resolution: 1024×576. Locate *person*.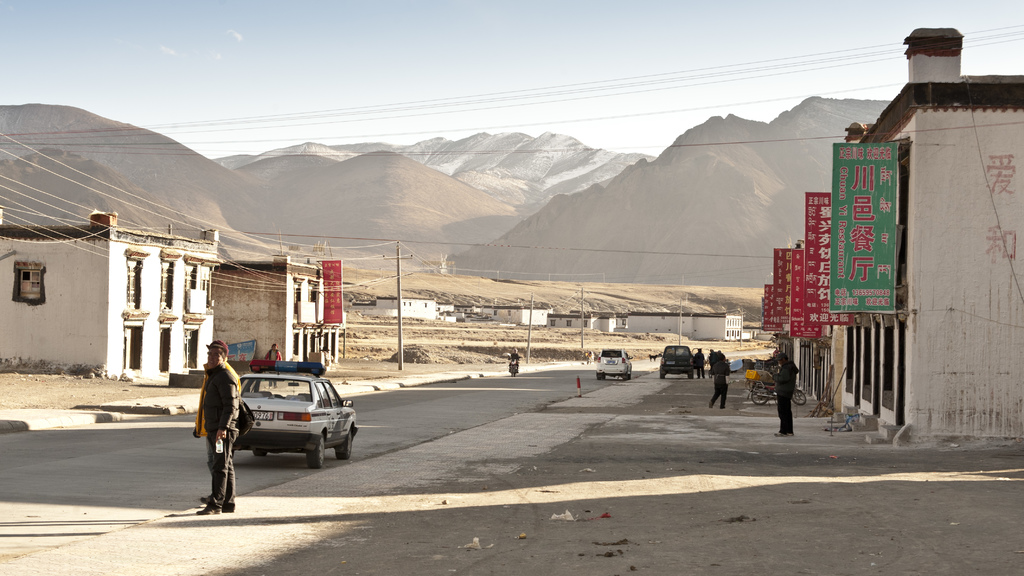
box=[769, 351, 799, 437].
